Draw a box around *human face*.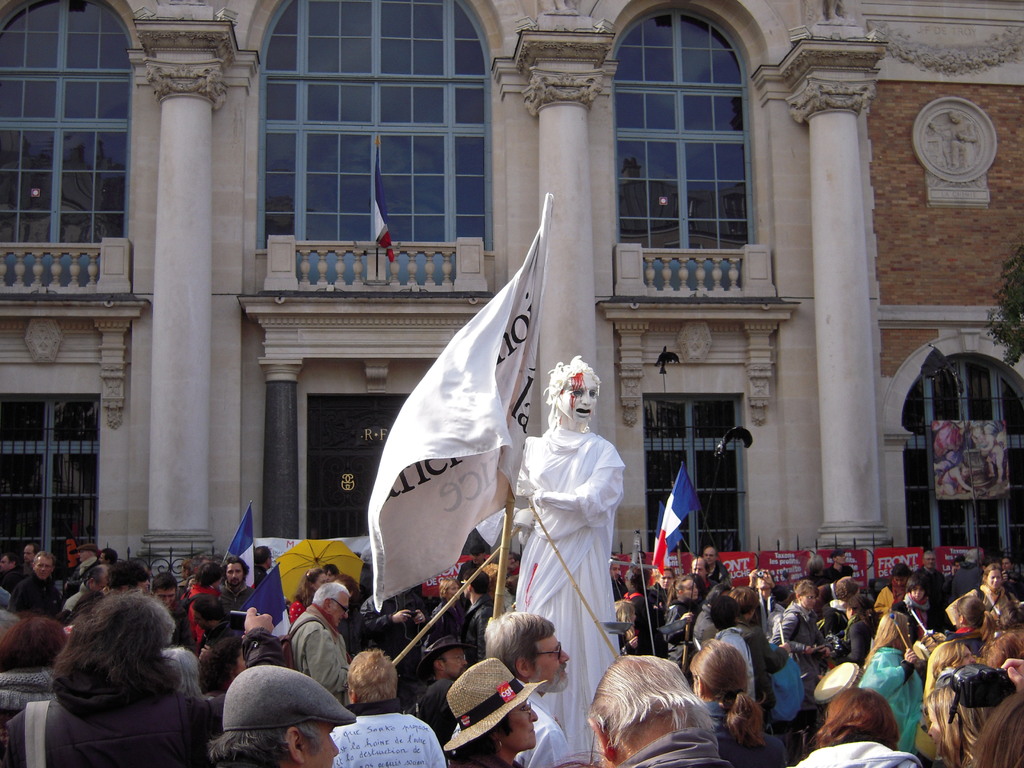
BBox(305, 729, 341, 767).
